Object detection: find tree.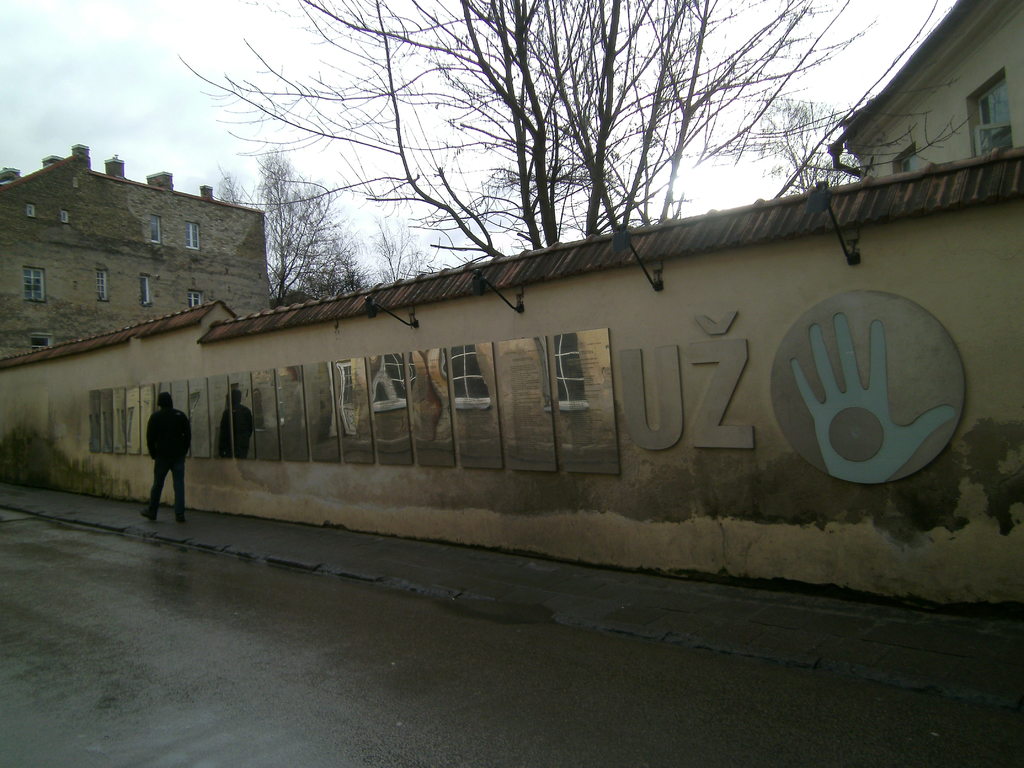
217, 148, 365, 310.
